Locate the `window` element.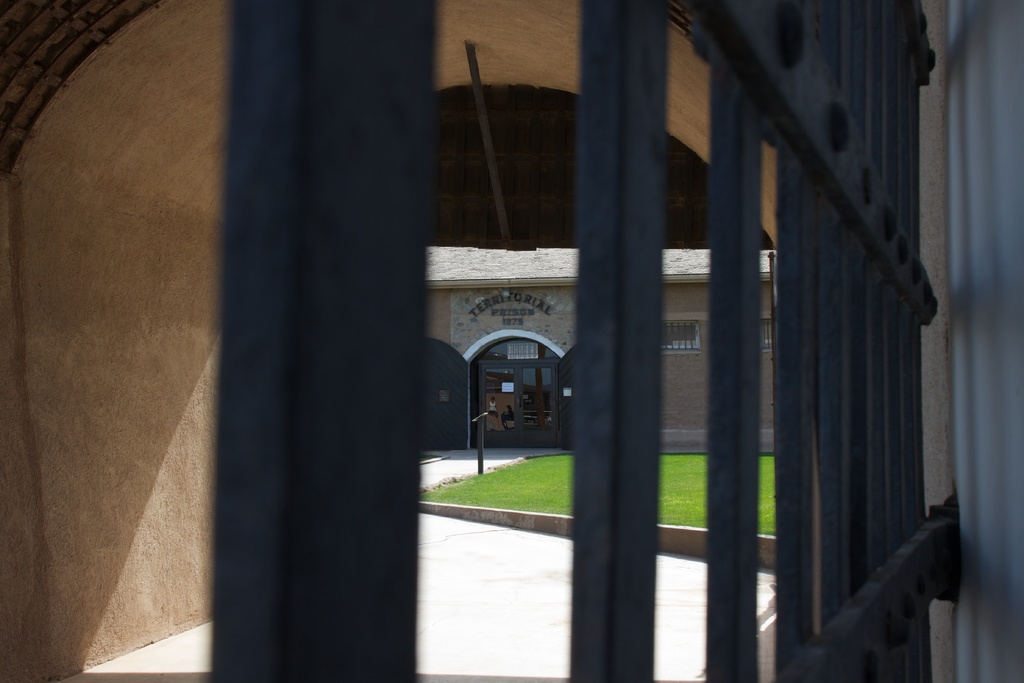
Element bbox: region(662, 320, 701, 352).
